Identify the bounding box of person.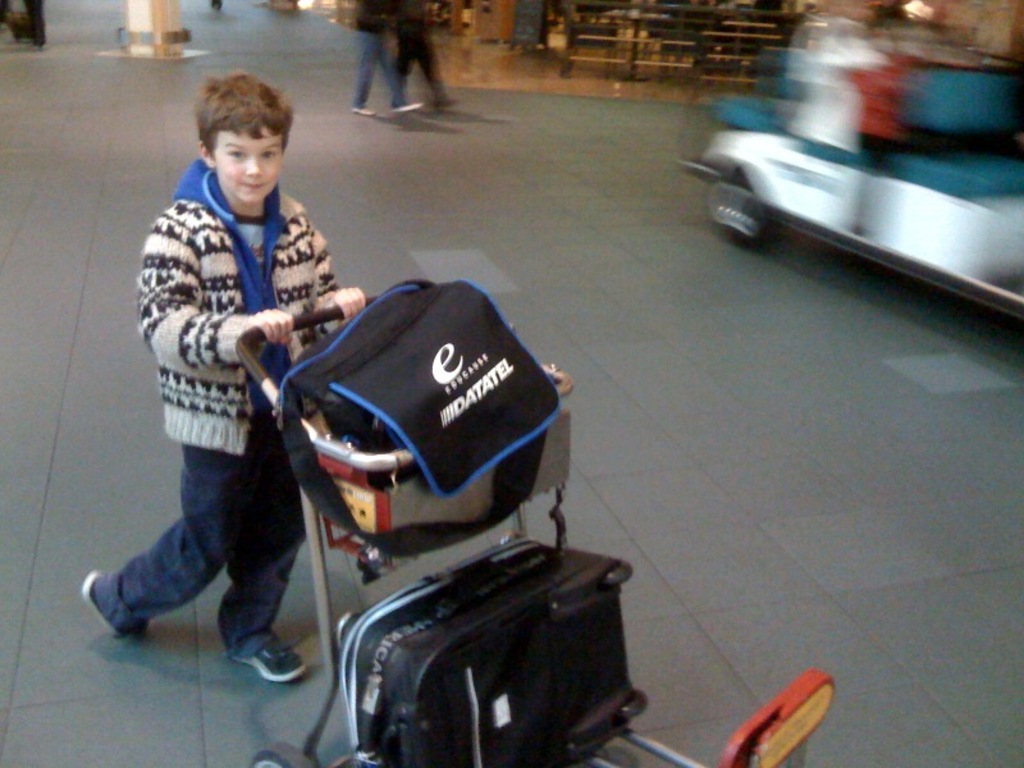
locate(399, 12, 454, 118).
